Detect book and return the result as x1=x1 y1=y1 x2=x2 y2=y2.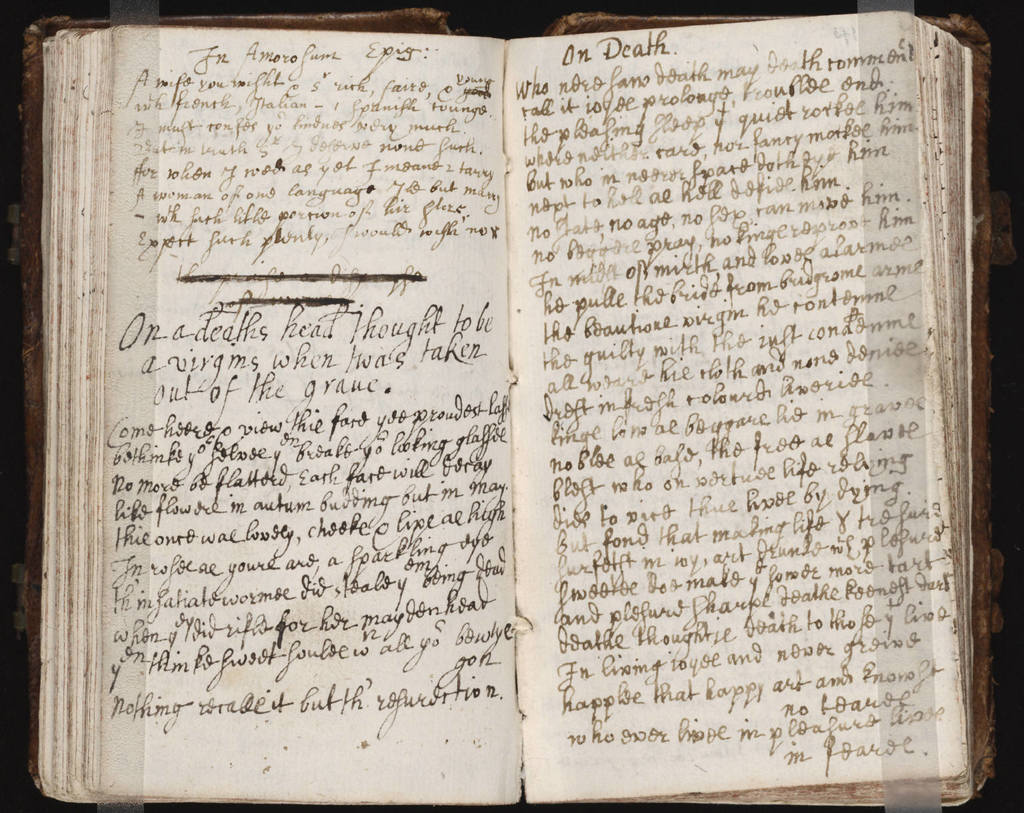
x1=87 y1=0 x2=991 y2=812.
